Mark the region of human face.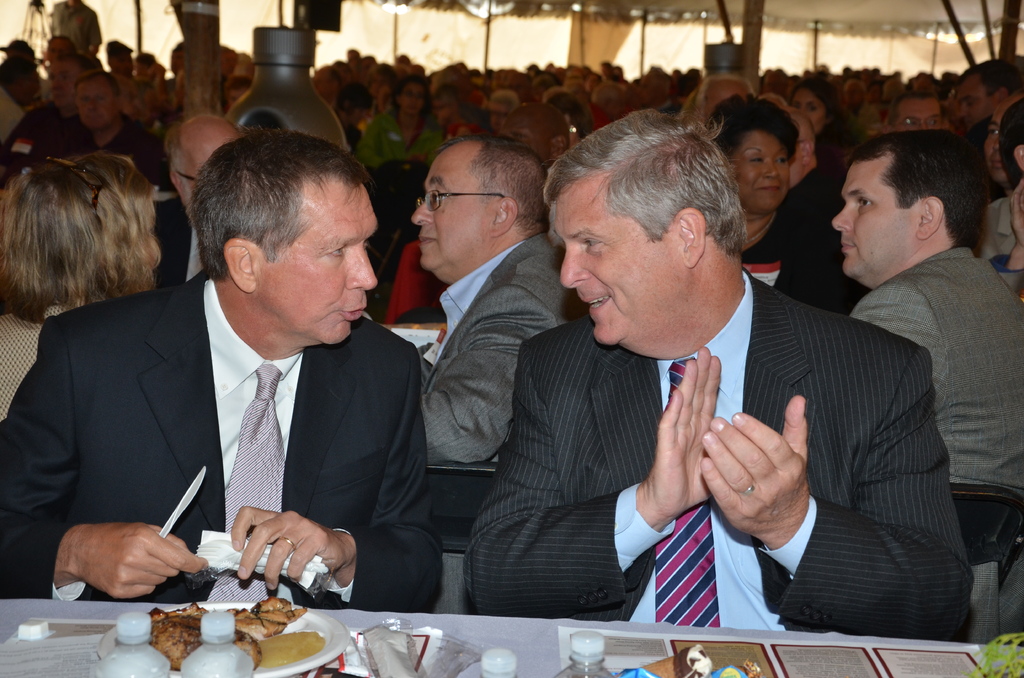
Region: {"x1": 560, "y1": 174, "x2": 686, "y2": 347}.
